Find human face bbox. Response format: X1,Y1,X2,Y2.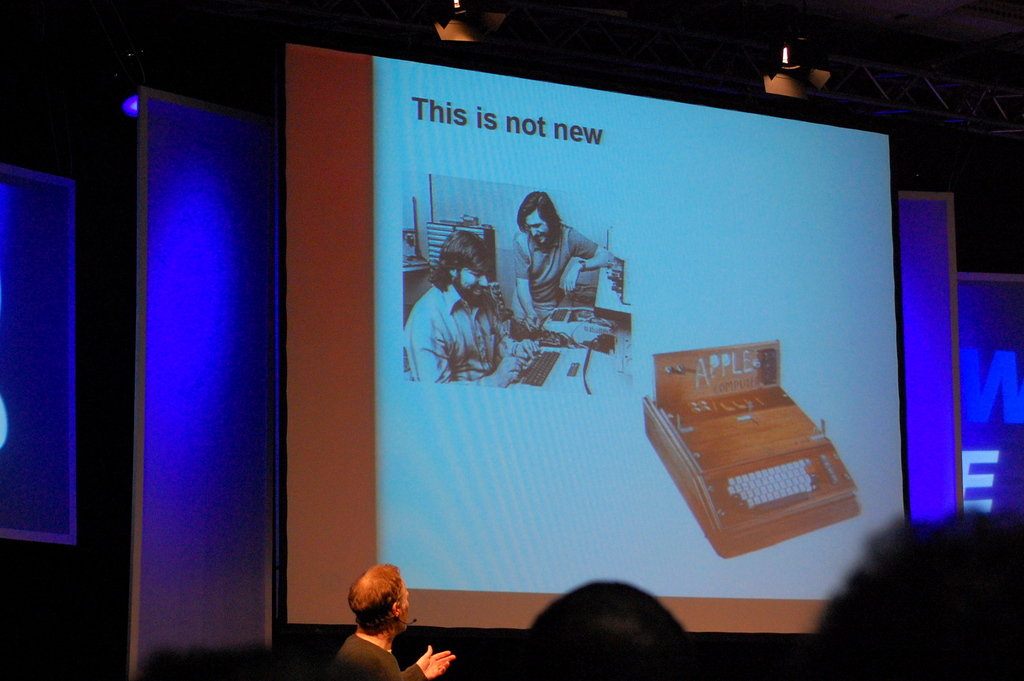
397,578,410,631.
